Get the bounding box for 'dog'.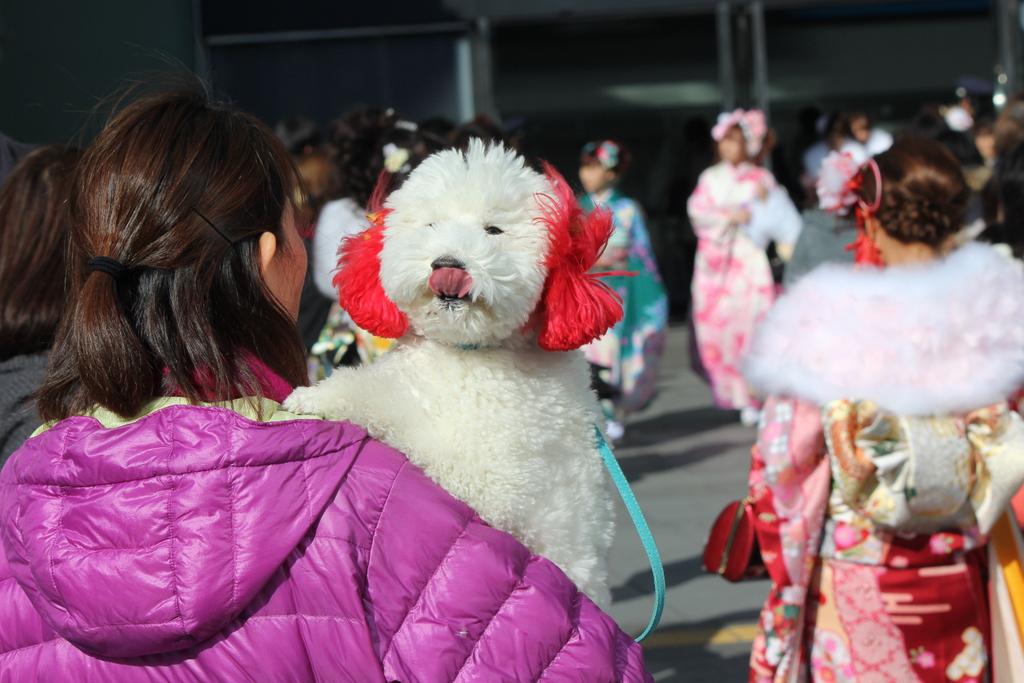
<region>277, 133, 640, 614</region>.
